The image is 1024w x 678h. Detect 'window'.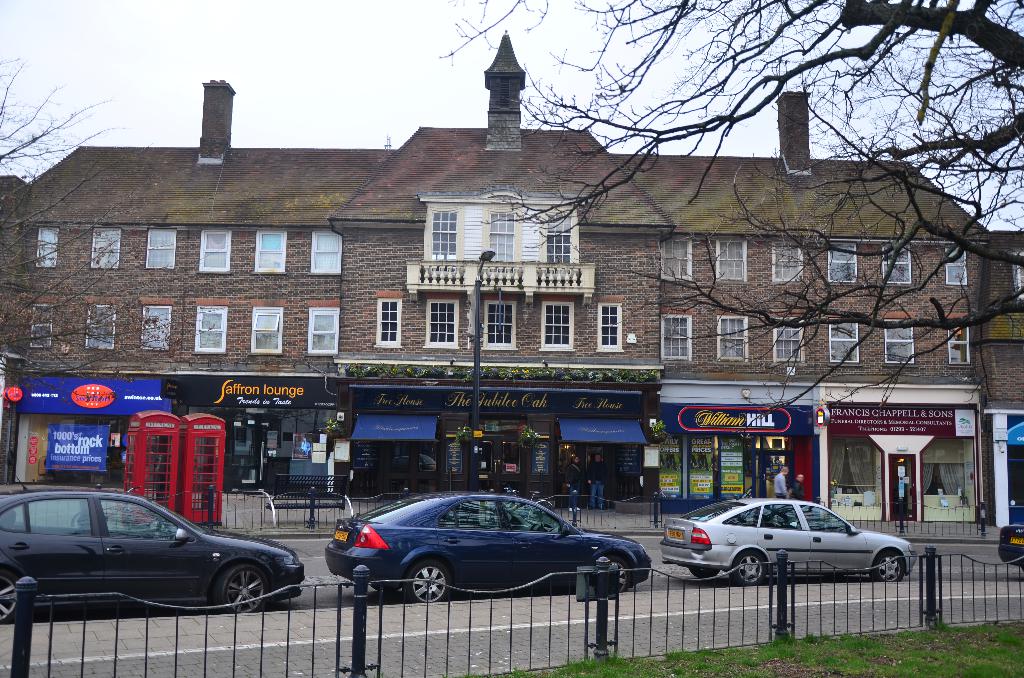
Detection: 938,243,970,296.
